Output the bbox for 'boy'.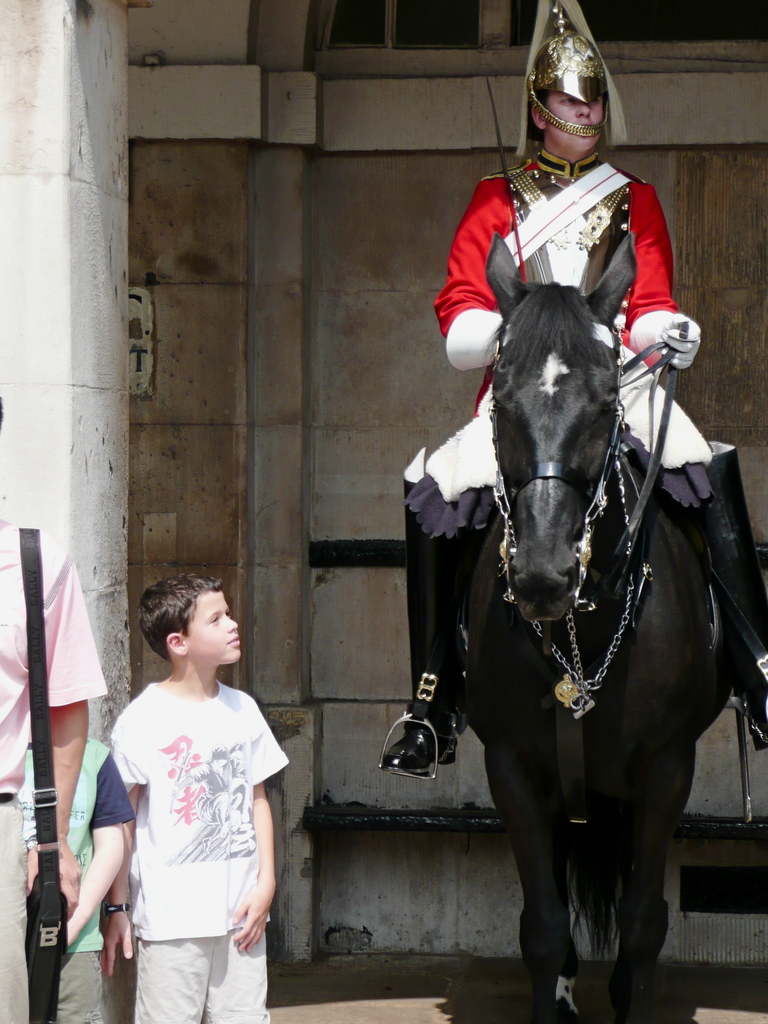
<box>18,731,132,1023</box>.
